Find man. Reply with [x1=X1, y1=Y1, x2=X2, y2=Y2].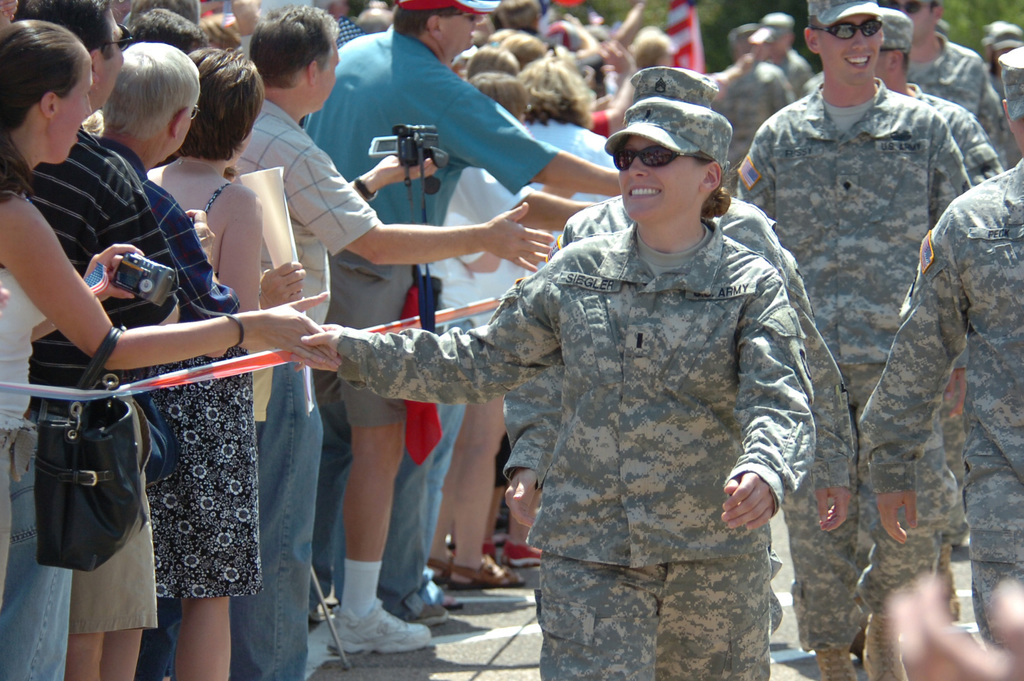
[x1=6, y1=0, x2=178, y2=680].
